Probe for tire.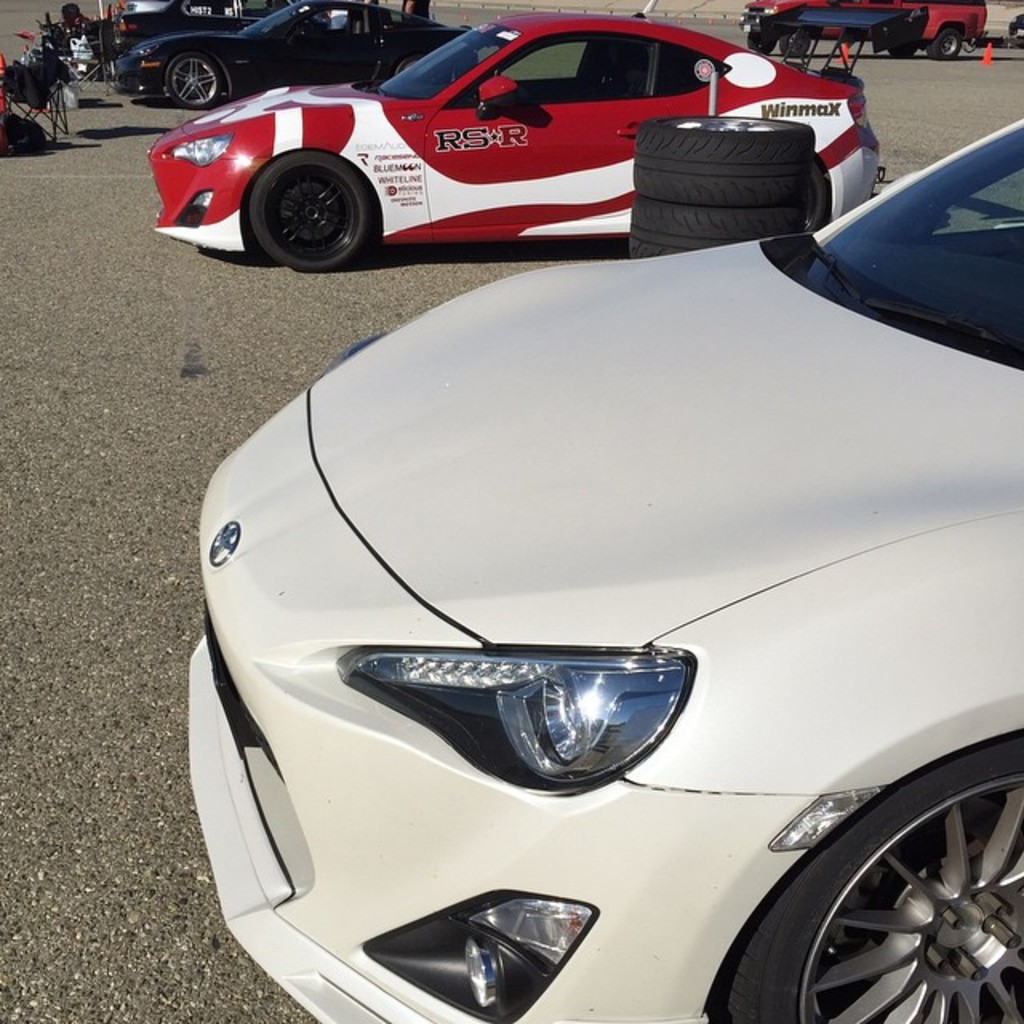
Probe result: [left=747, top=26, right=771, bottom=53].
